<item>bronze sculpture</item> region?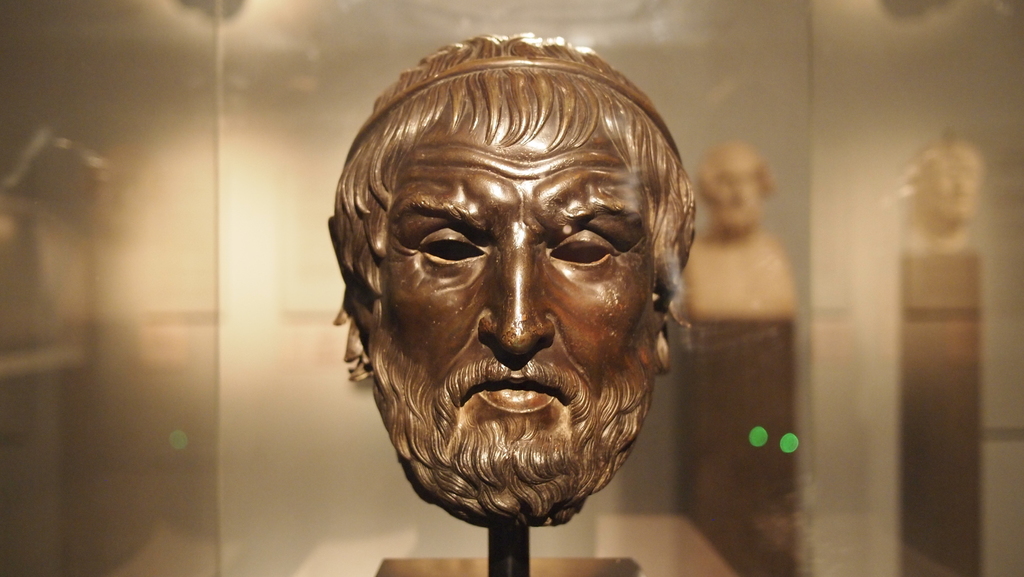
317, 20, 703, 535
